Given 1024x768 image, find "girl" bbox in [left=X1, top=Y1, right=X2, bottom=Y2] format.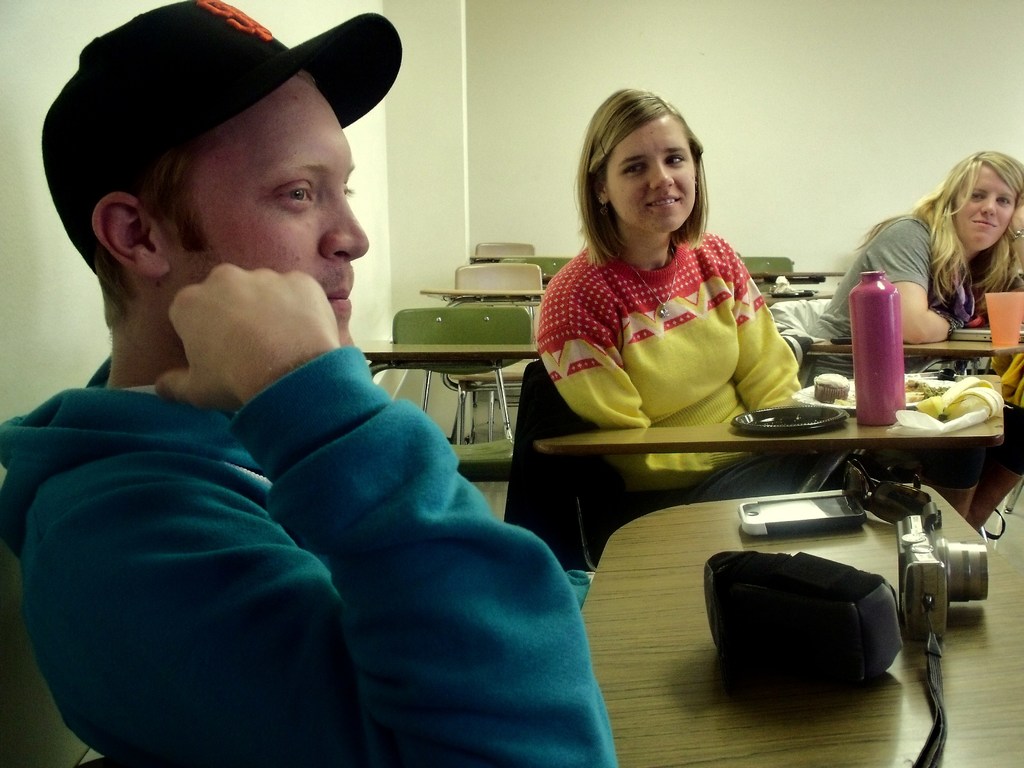
[left=813, top=152, right=1023, bottom=381].
